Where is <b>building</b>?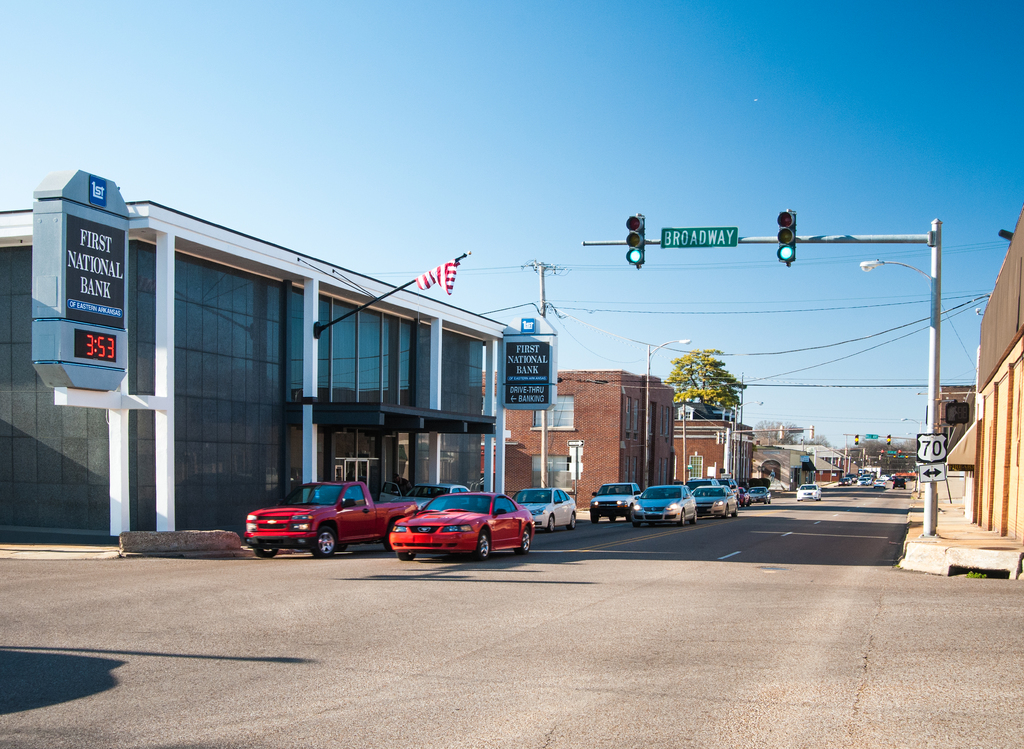
755 445 854 488.
